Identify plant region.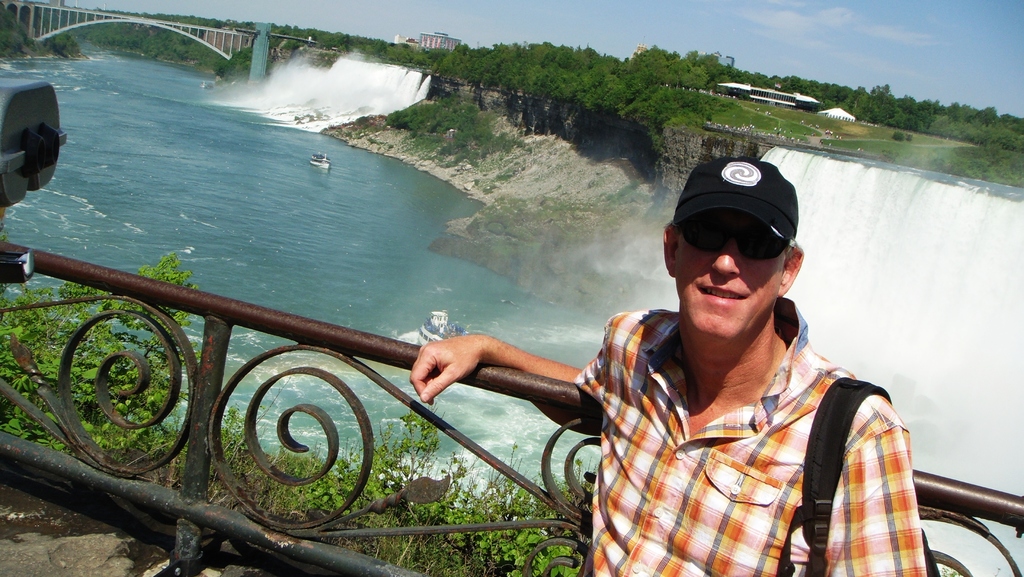
Region: x1=176 y1=395 x2=402 y2=535.
